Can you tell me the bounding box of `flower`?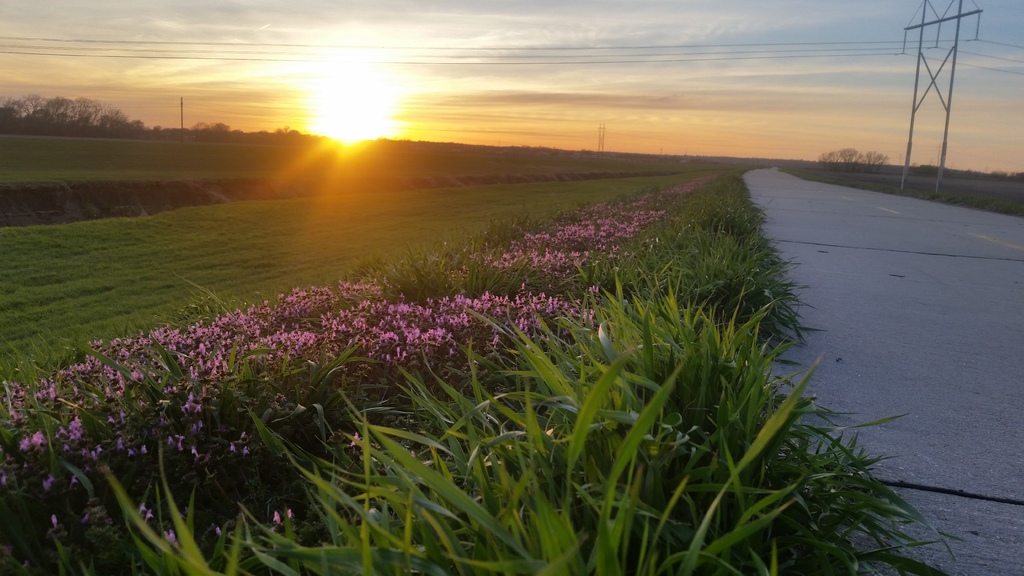
[left=33, top=429, right=44, bottom=445].
